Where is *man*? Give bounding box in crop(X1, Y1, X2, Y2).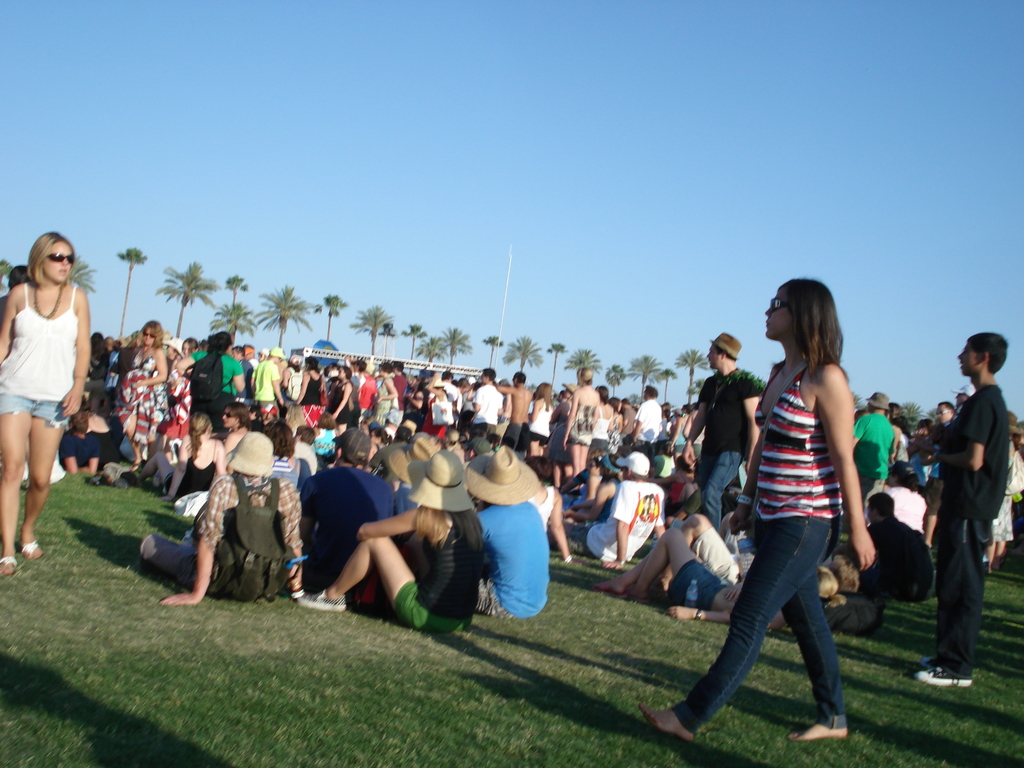
crop(618, 385, 671, 448).
